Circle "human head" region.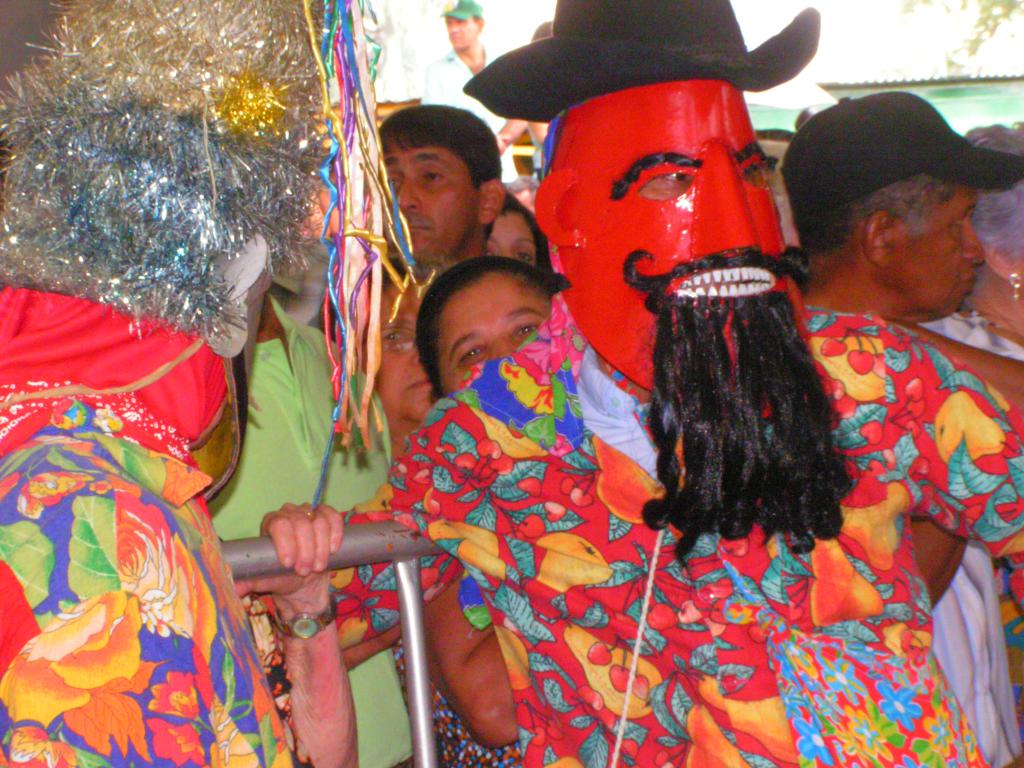
Region: rect(442, 0, 485, 51).
